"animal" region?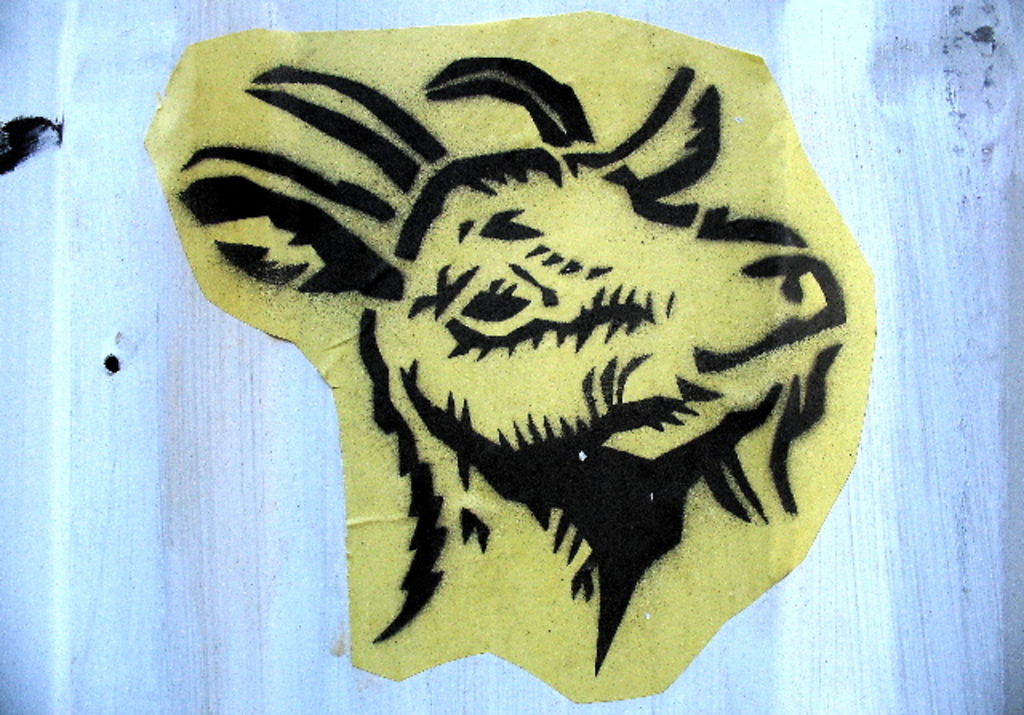
left=168, top=58, right=856, bottom=688
